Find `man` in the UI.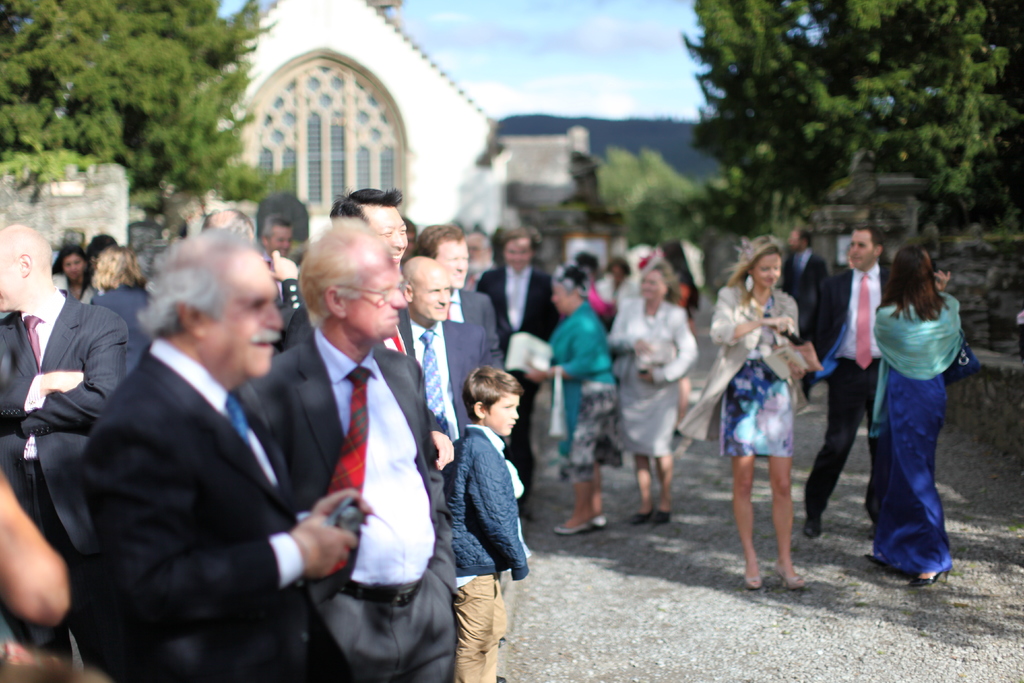
UI element at bbox=(278, 188, 420, 371).
